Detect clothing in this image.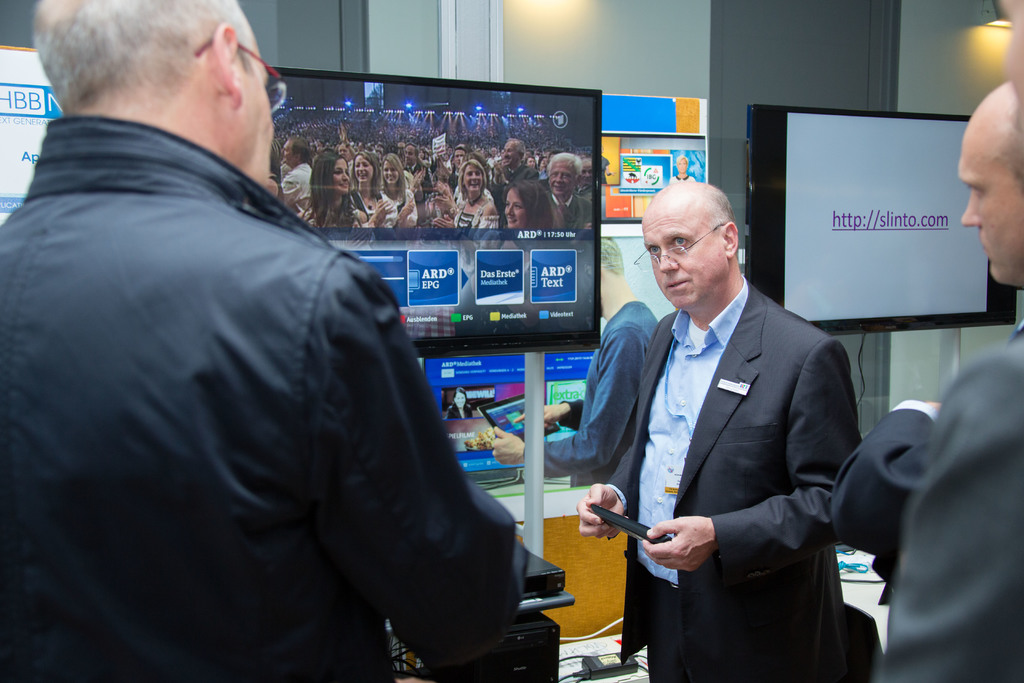
Detection: rect(666, 174, 697, 189).
